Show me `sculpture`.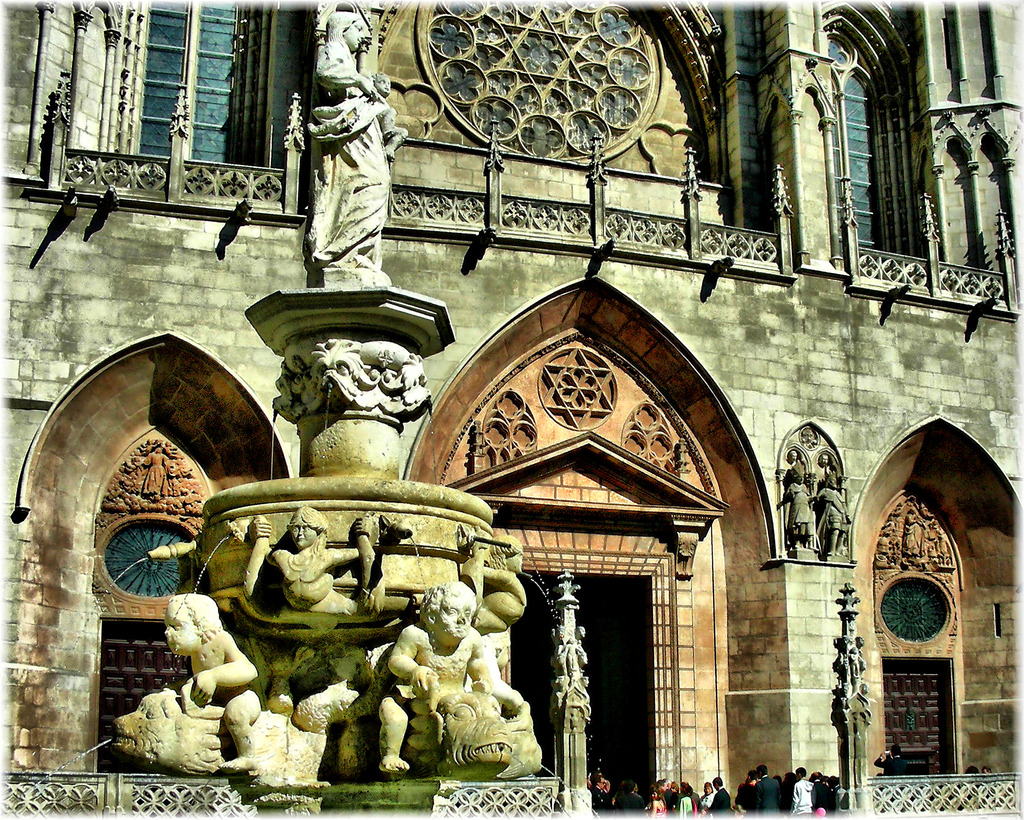
`sculpture` is here: [left=163, top=590, right=264, bottom=769].
